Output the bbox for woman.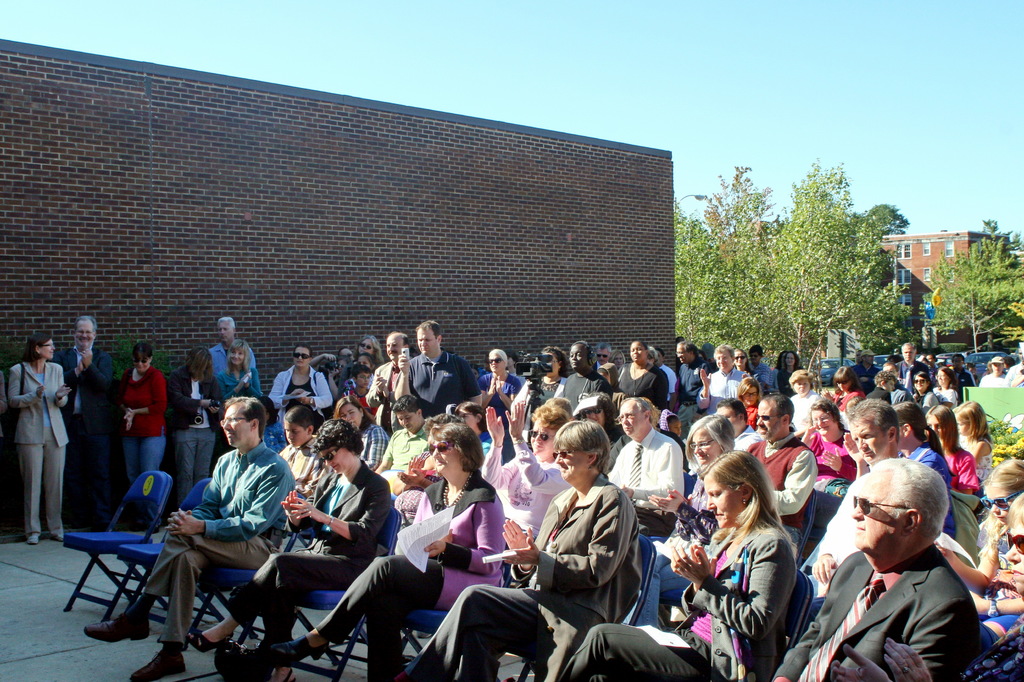
detection(449, 402, 499, 459).
